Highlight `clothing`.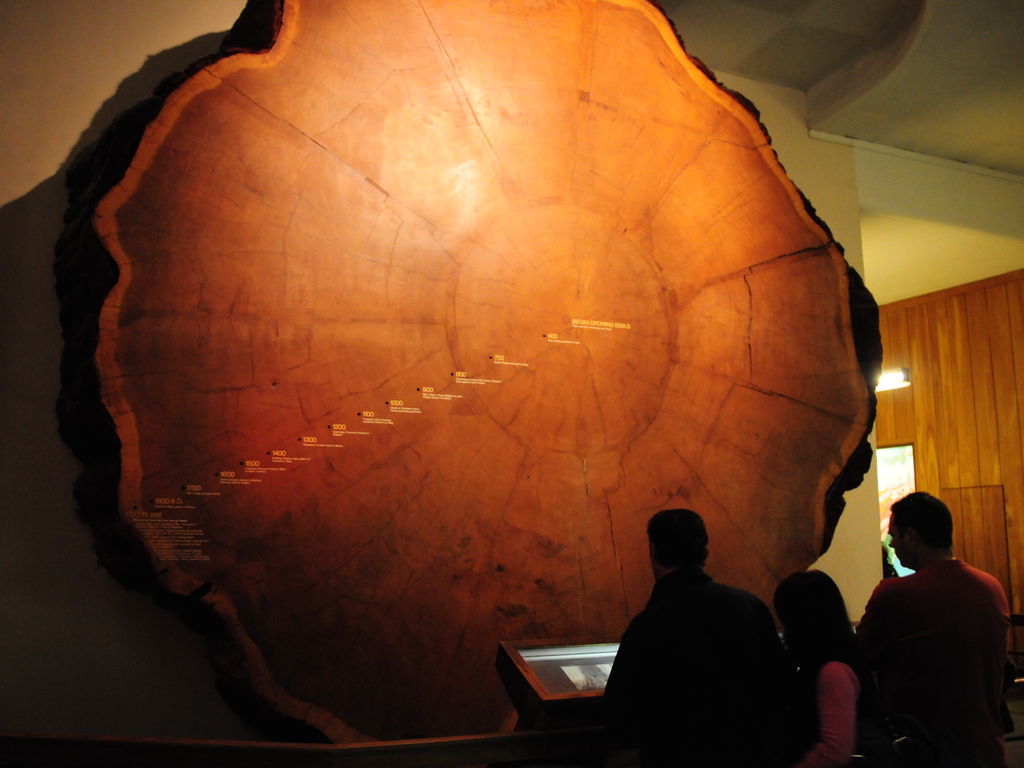
Highlighted region: bbox=(846, 566, 1015, 767).
